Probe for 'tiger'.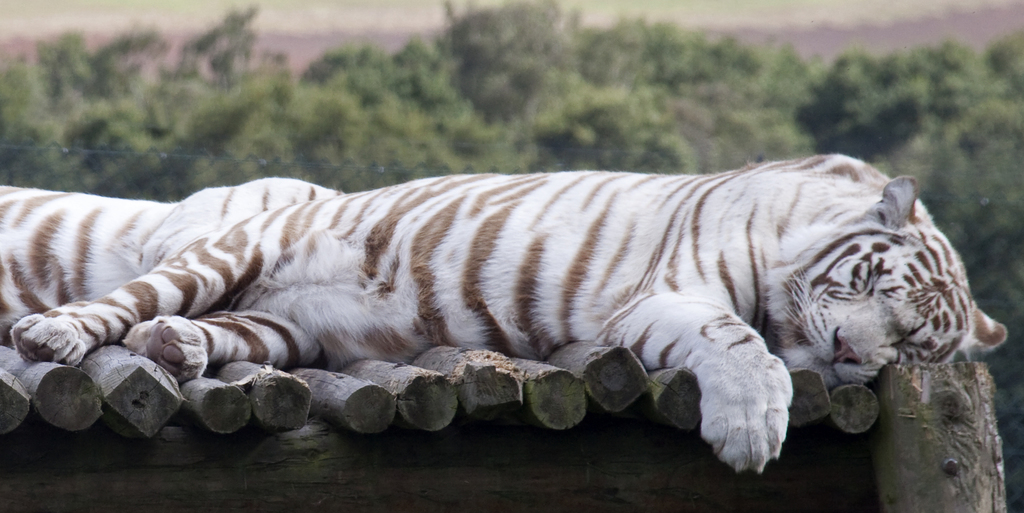
Probe result: x1=6, y1=147, x2=1008, y2=475.
